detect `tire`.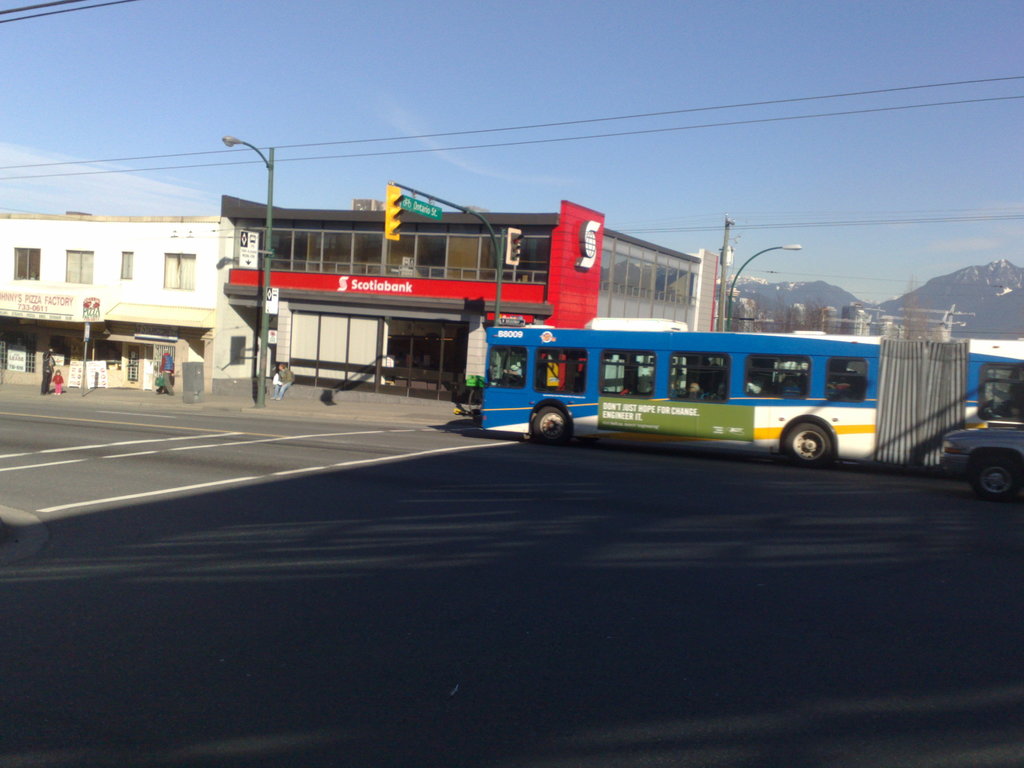
Detected at box(782, 424, 832, 466).
